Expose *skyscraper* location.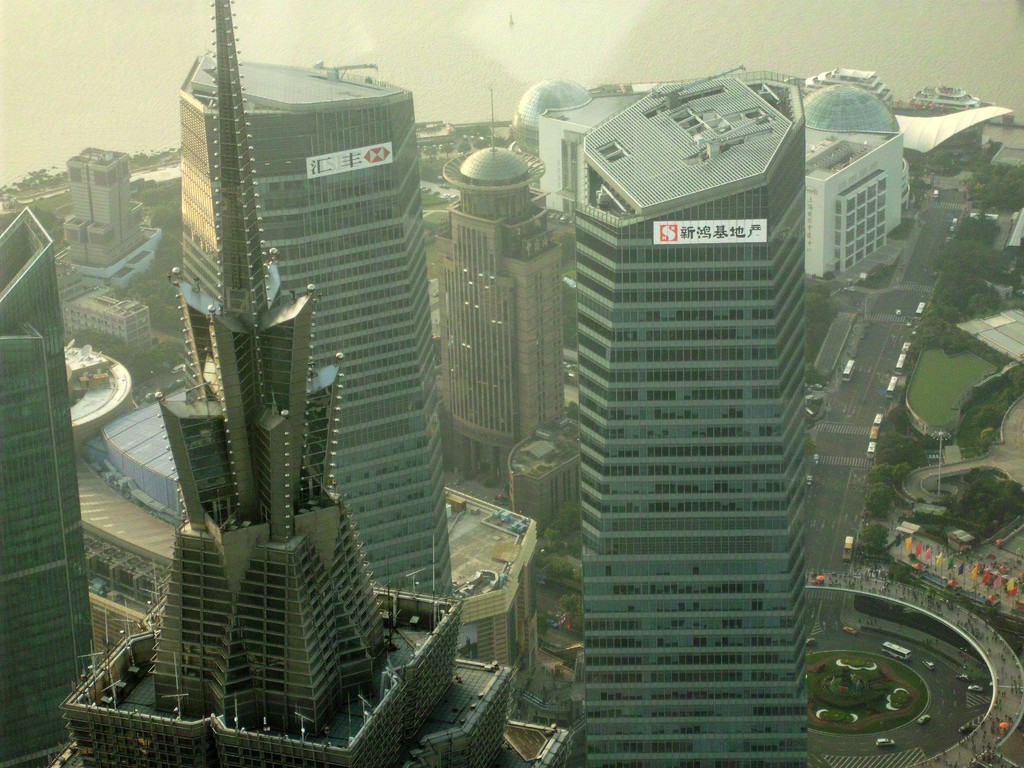
Exposed at 439/138/563/491.
